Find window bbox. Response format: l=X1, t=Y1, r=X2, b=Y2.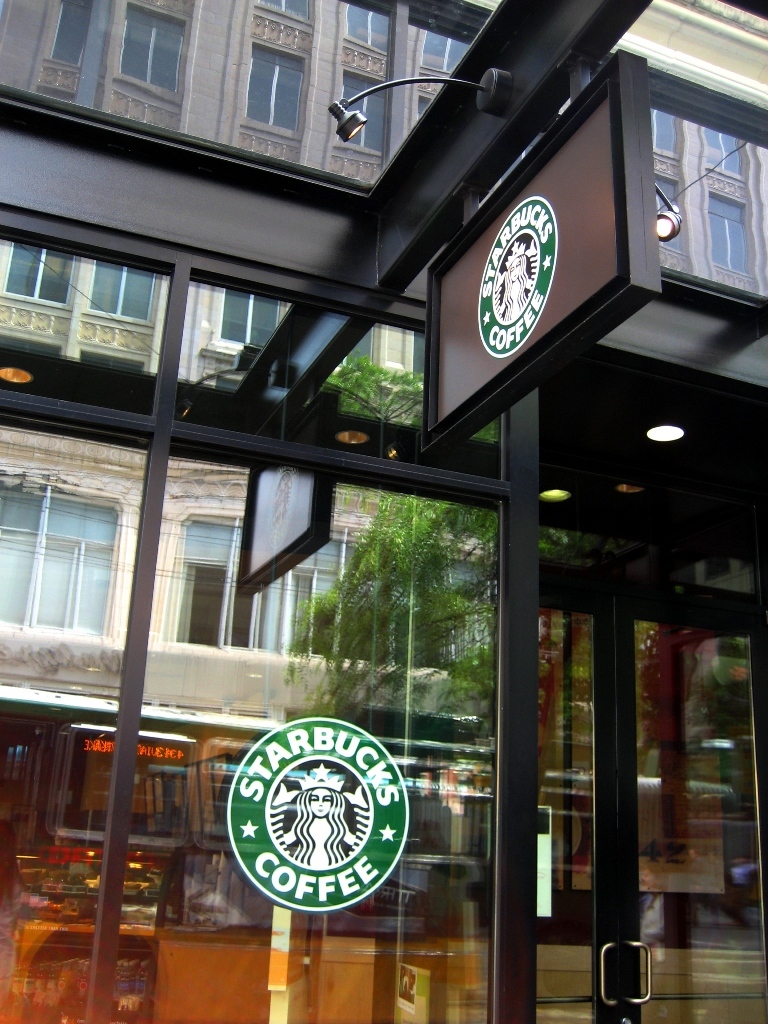
l=351, t=8, r=401, b=54.
